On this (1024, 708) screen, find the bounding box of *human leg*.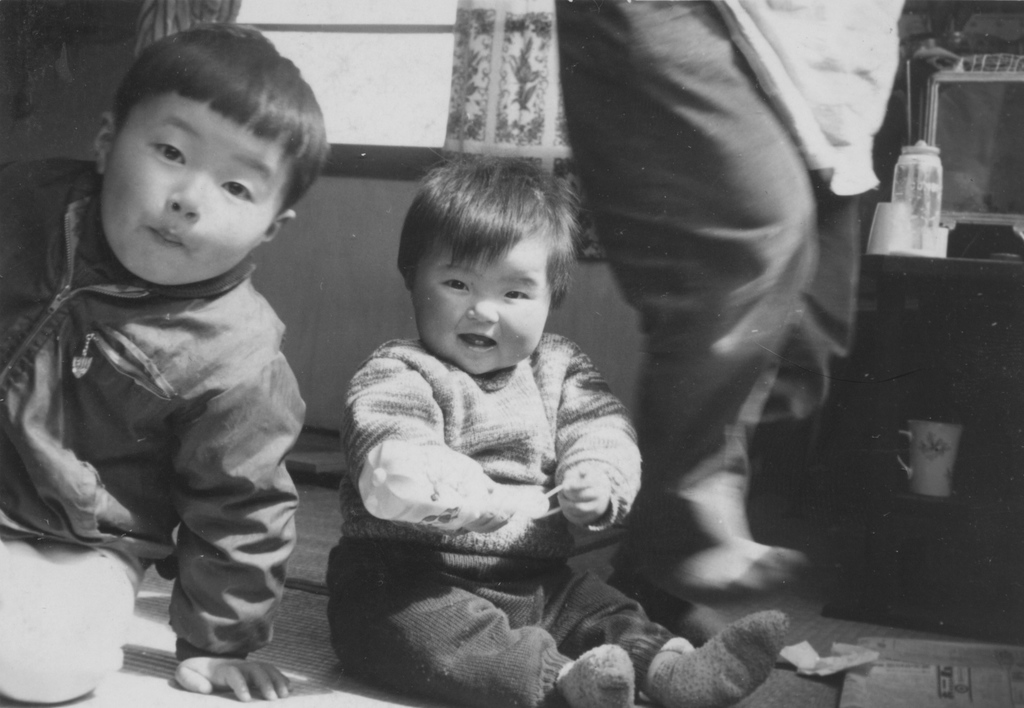
Bounding box: <box>321,517,627,707</box>.
